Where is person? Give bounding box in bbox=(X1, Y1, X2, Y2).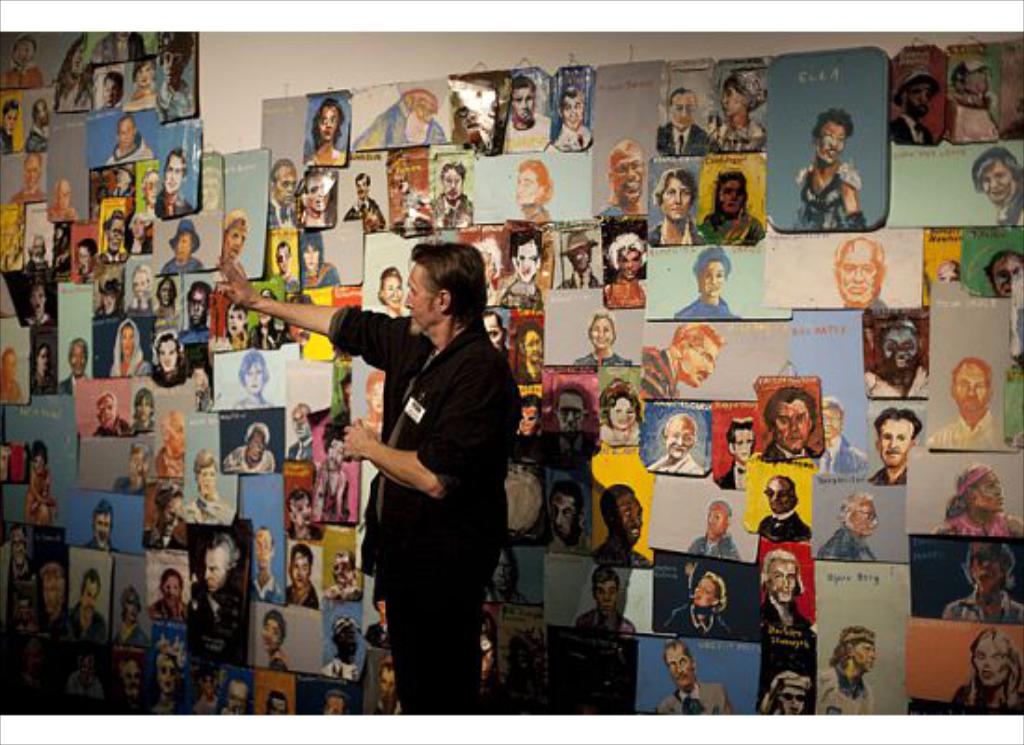
bbox=(248, 523, 283, 605).
